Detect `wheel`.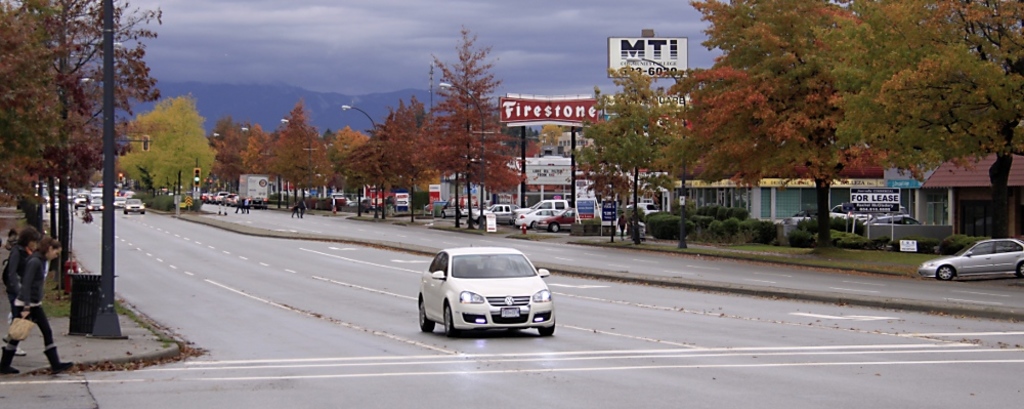
Detected at [443,301,460,336].
